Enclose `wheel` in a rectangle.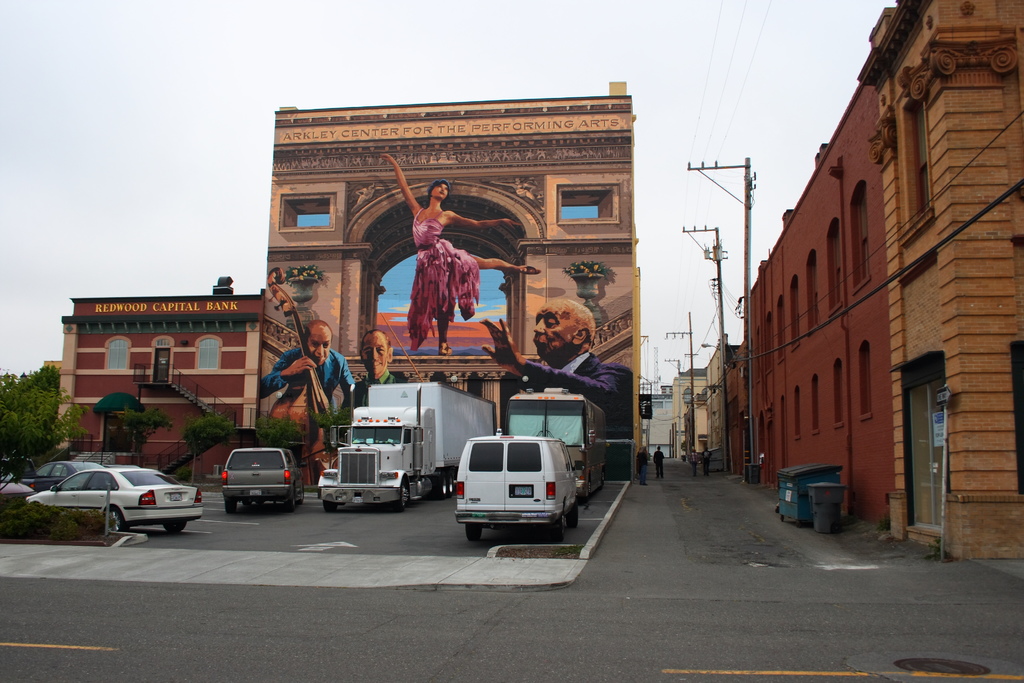
x1=429 y1=470 x2=454 y2=502.
